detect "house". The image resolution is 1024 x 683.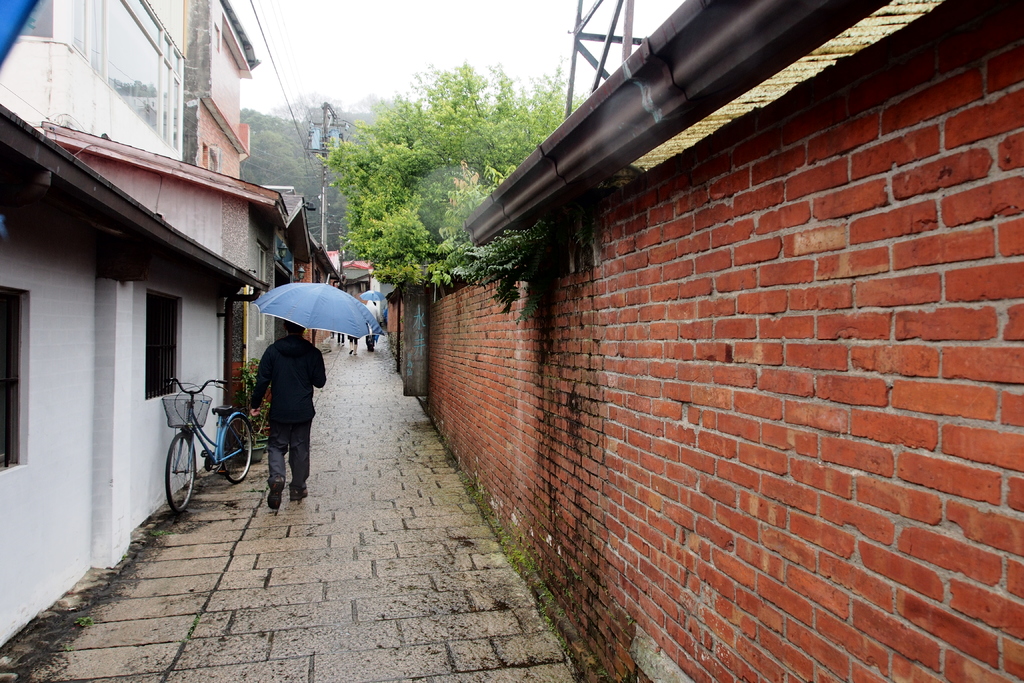
0:0:312:653.
